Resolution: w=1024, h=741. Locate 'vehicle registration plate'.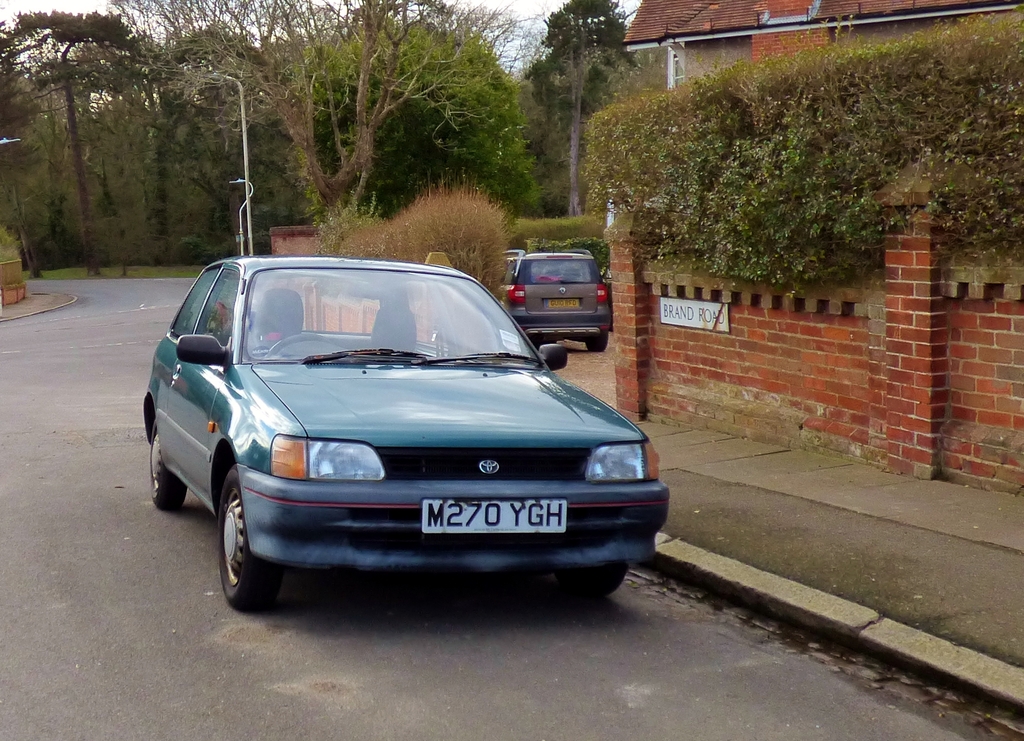
417:496:566:535.
